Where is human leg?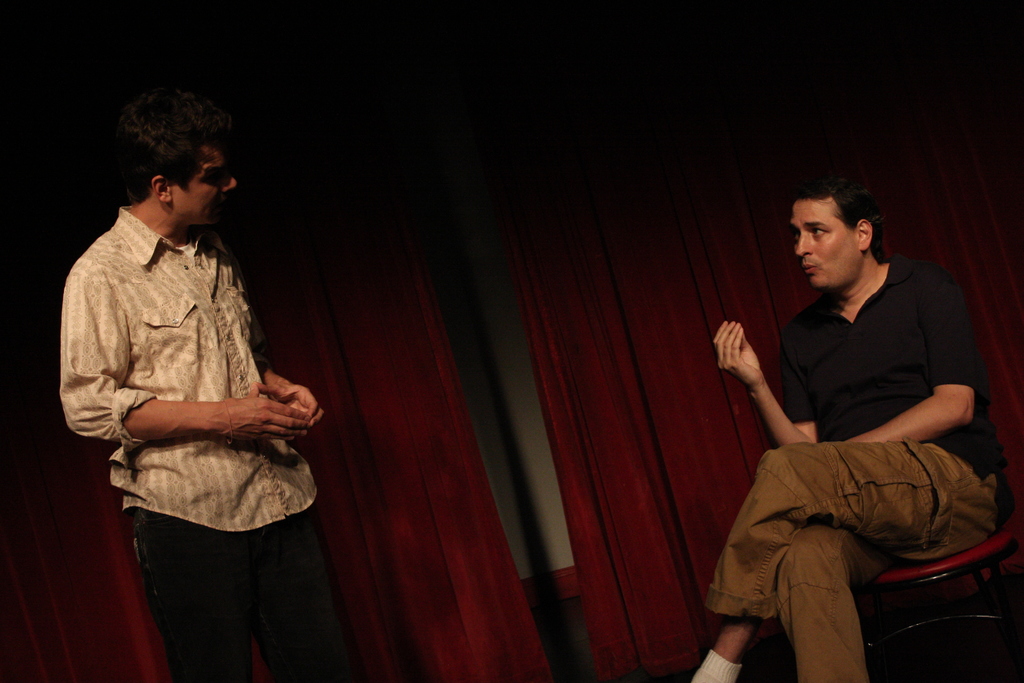
crop(689, 439, 995, 682).
